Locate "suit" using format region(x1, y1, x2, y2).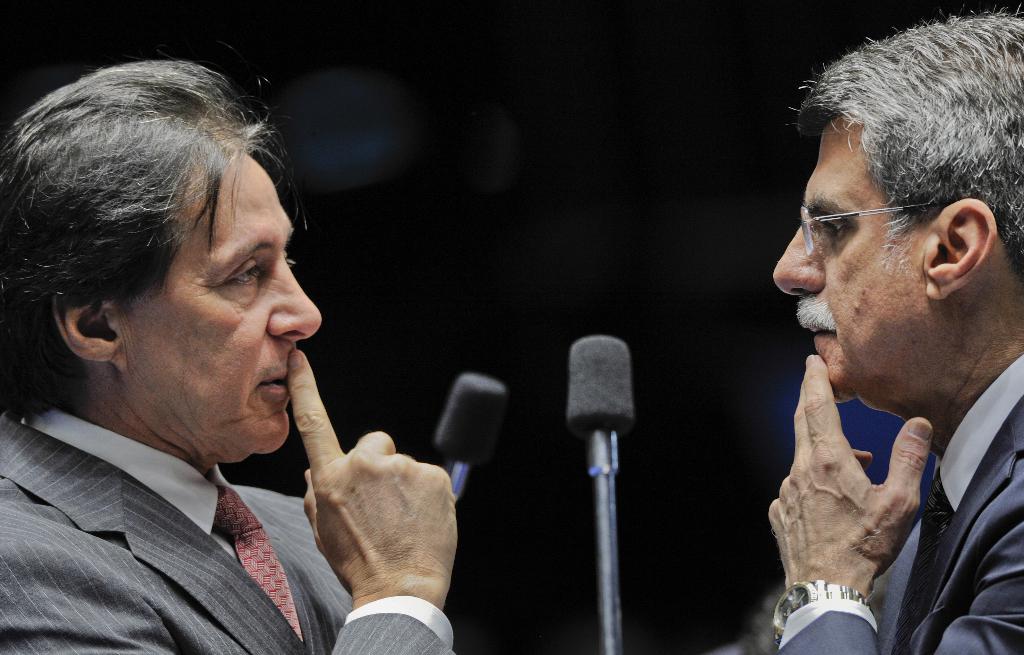
region(7, 356, 445, 654).
